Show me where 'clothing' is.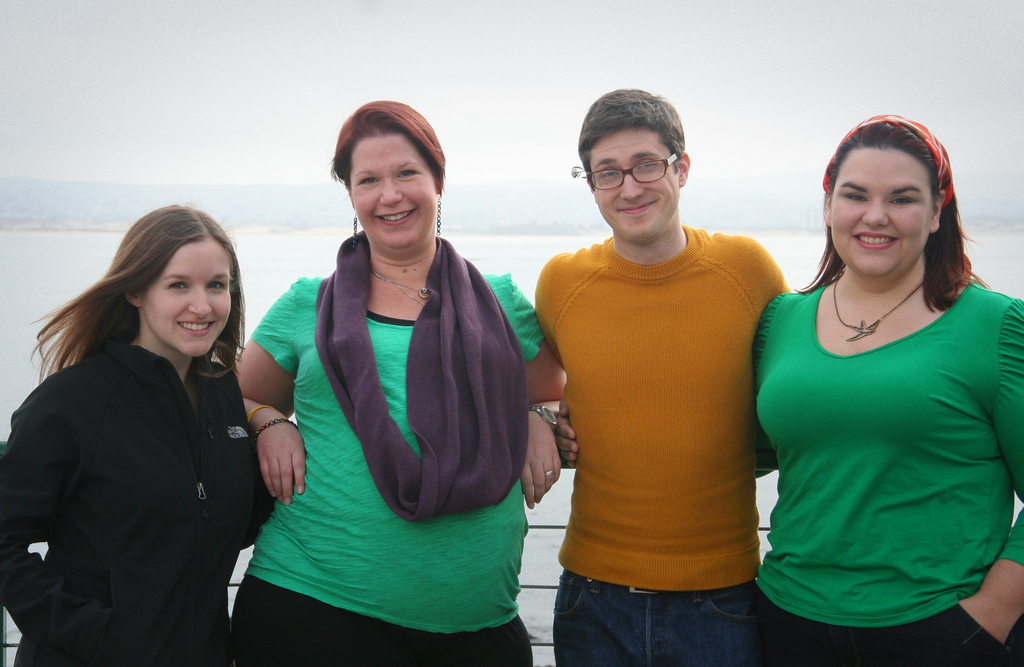
'clothing' is at (764, 236, 1009, 625).
